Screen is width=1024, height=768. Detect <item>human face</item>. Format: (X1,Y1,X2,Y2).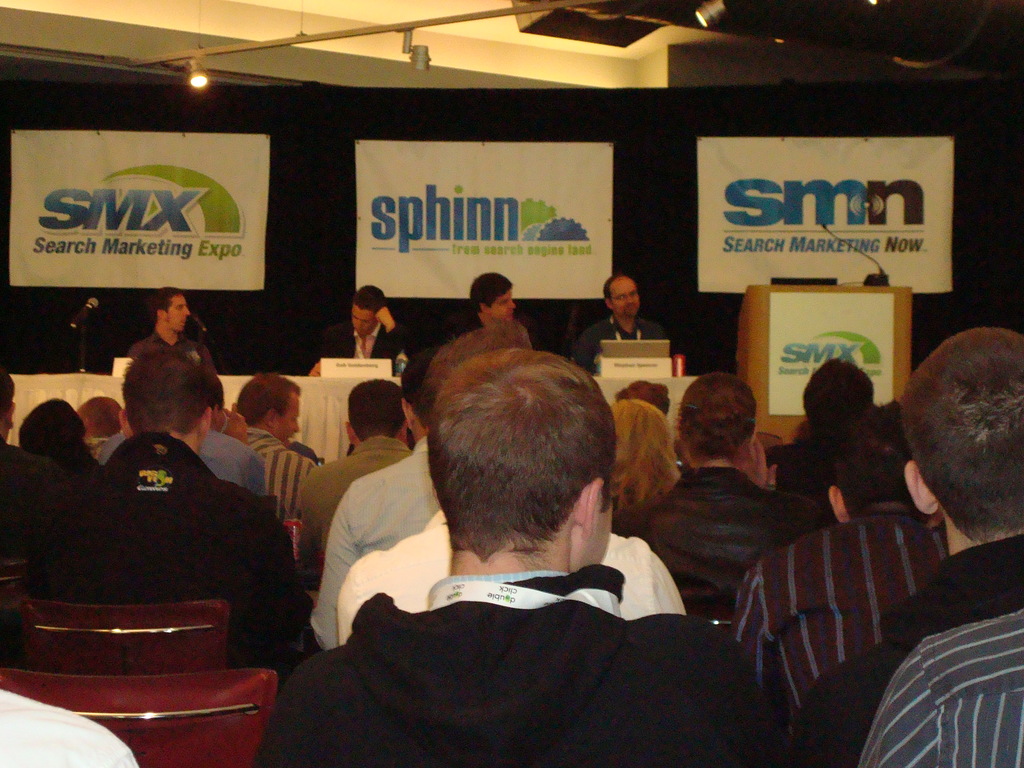
(274,388,299,444).
